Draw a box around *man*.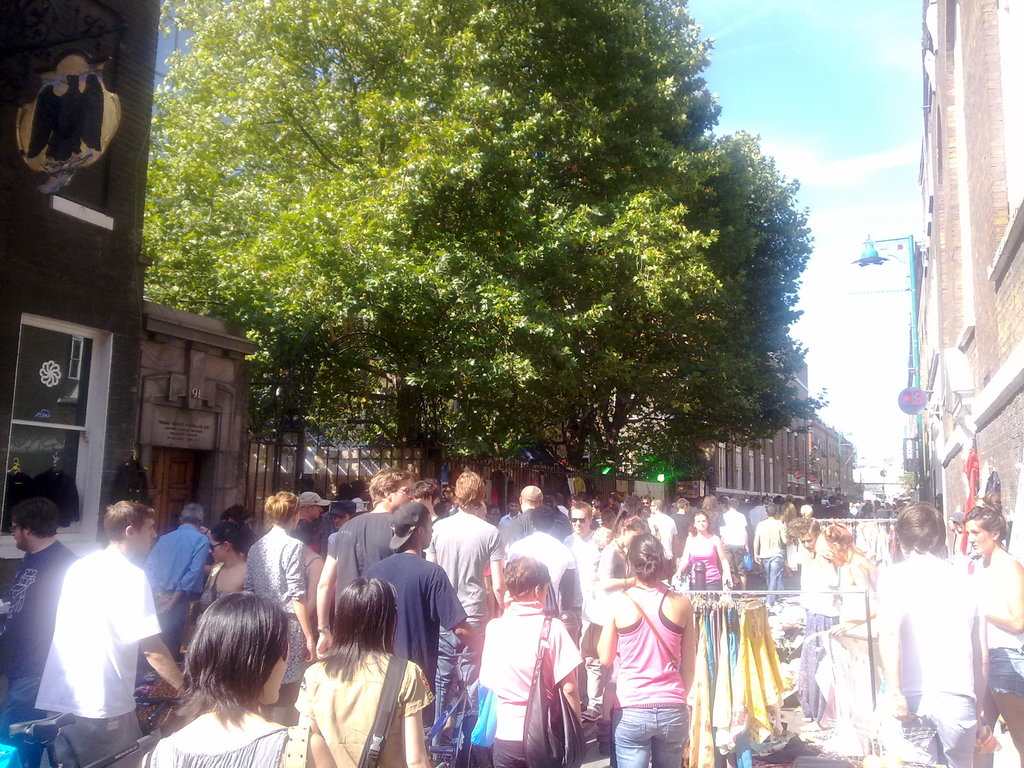
33:507:169:755.
